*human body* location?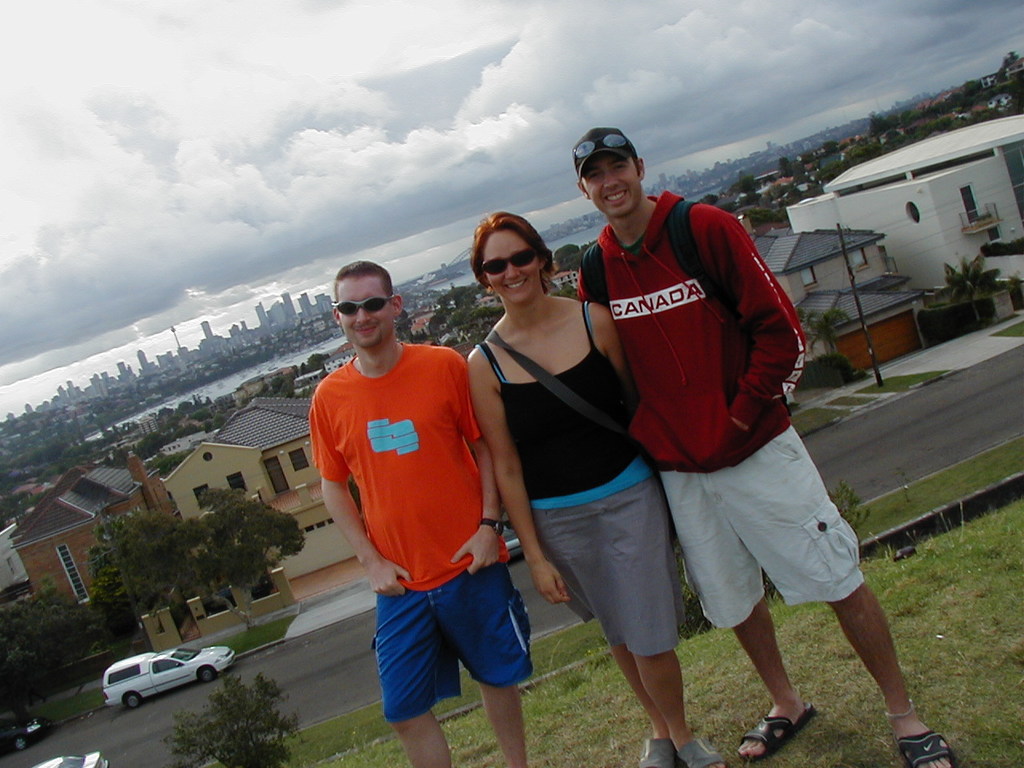
[458, 212, 726, 767]
